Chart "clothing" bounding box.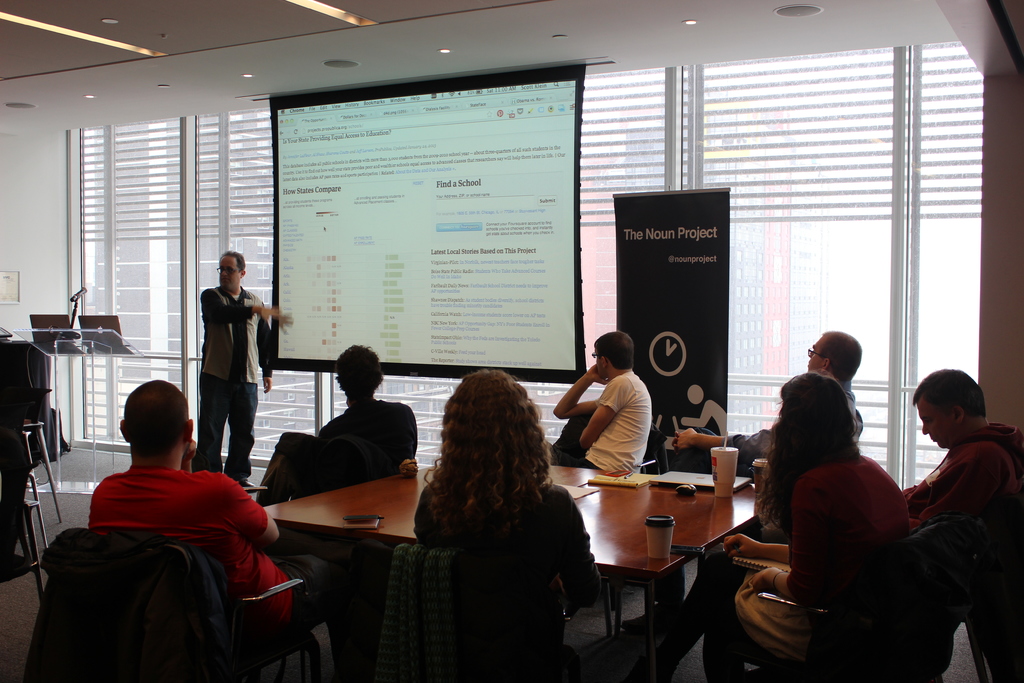
Charted: 419 461 597 666.
